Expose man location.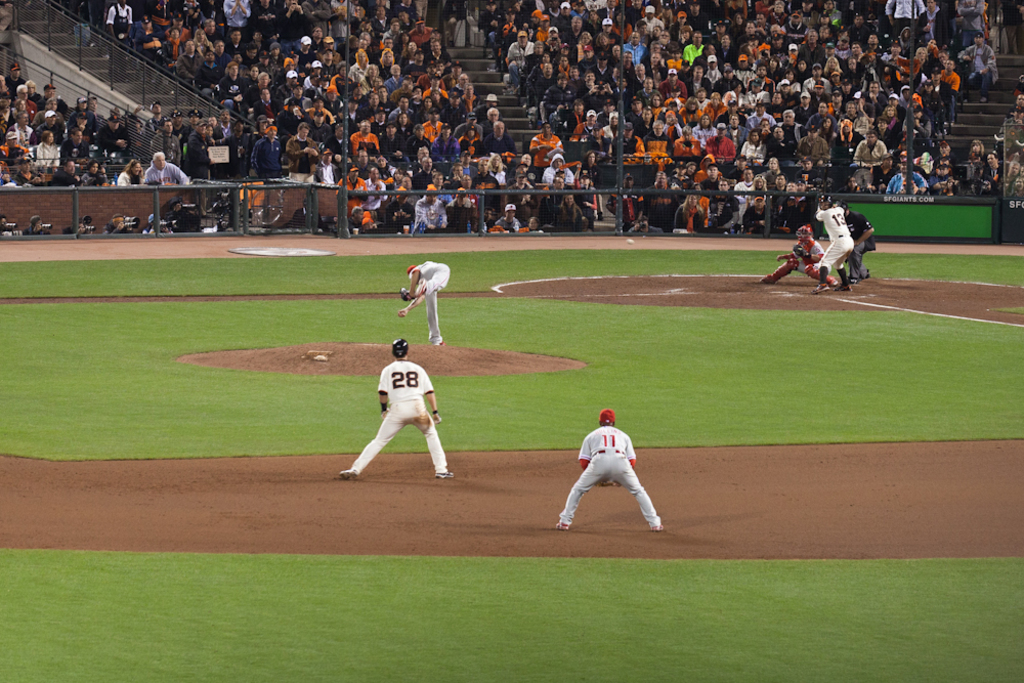
Exposed at <bbox>622, 29, 648, 61</bbox>.
